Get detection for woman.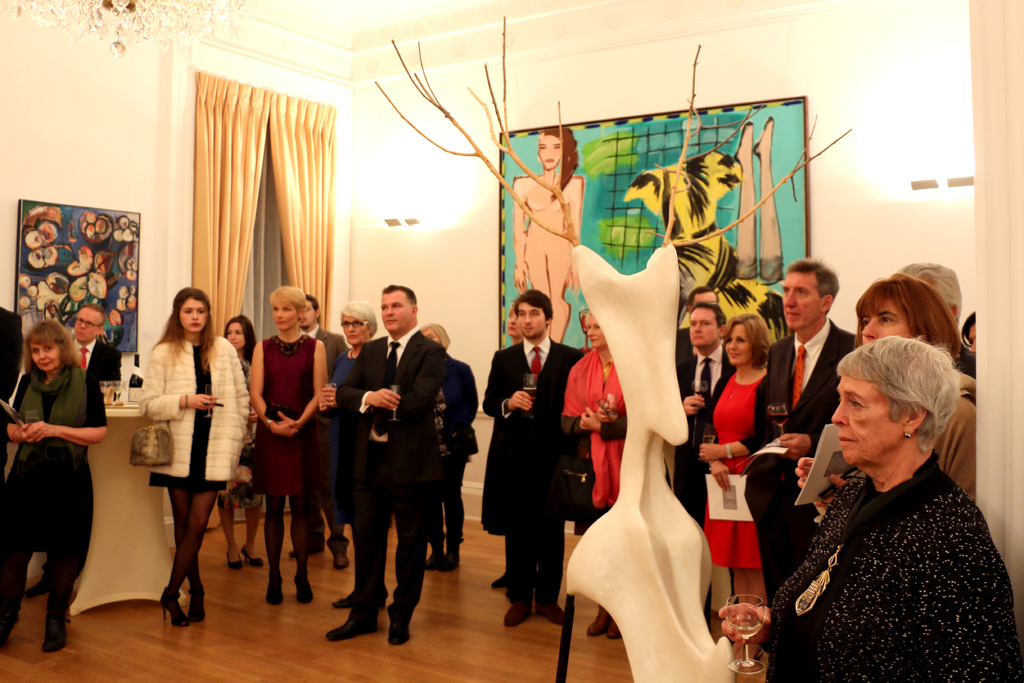
Detection: select_region(697, 308, 774, 633).
